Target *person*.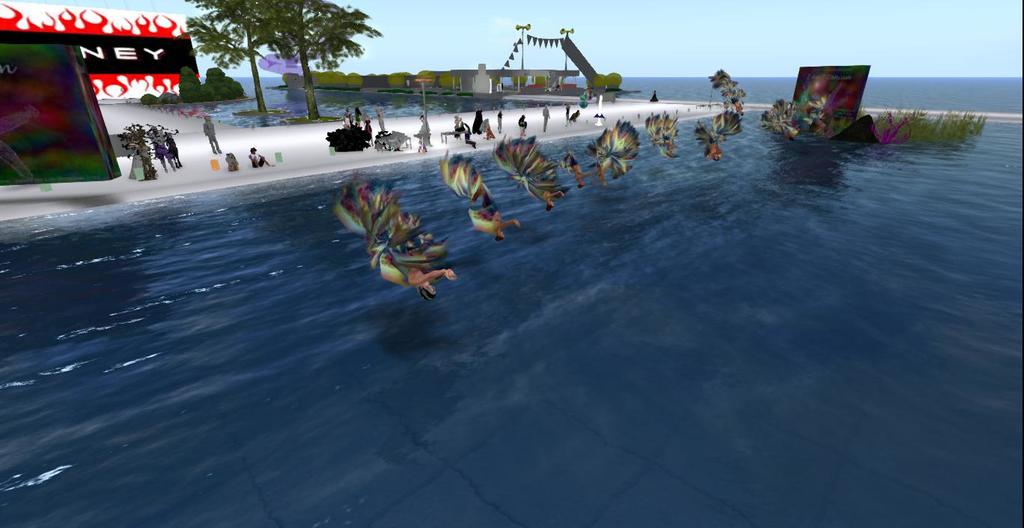
Target region: {"left": 249, "top": 144, "right": 273, "bottom": 168}.
